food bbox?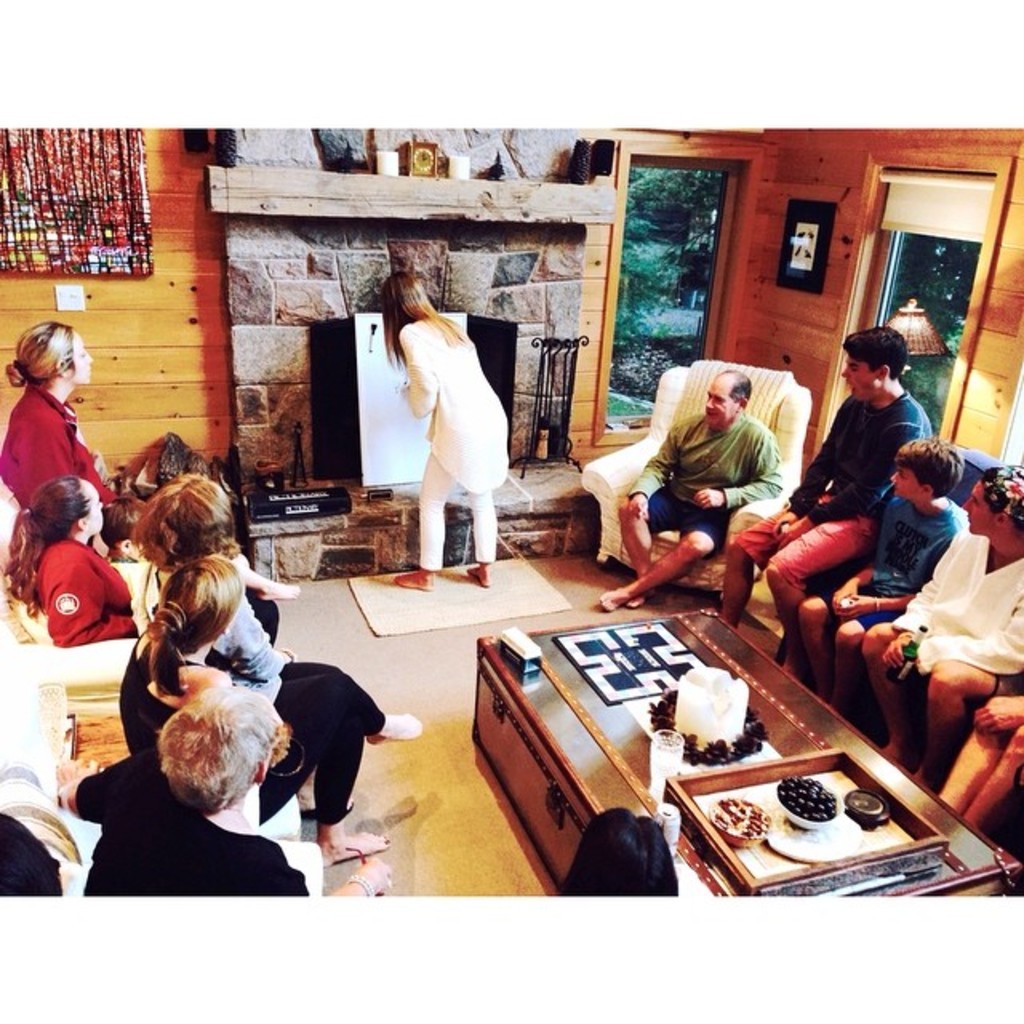
843 789 886 821
